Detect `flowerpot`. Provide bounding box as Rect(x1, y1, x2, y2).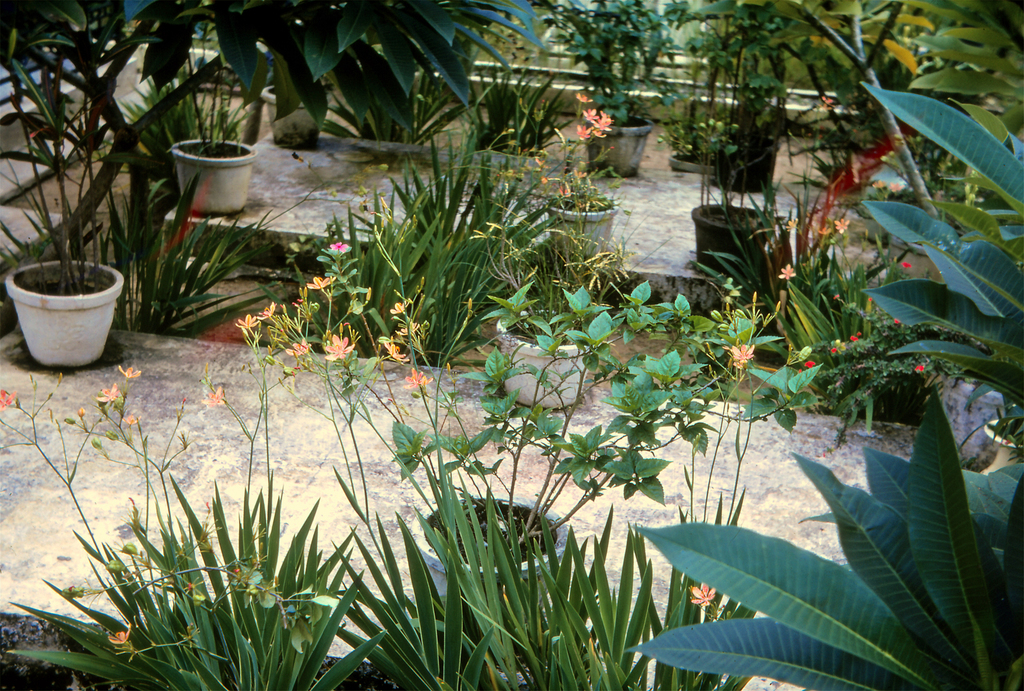
Rect(416, 488, 571, 637).
